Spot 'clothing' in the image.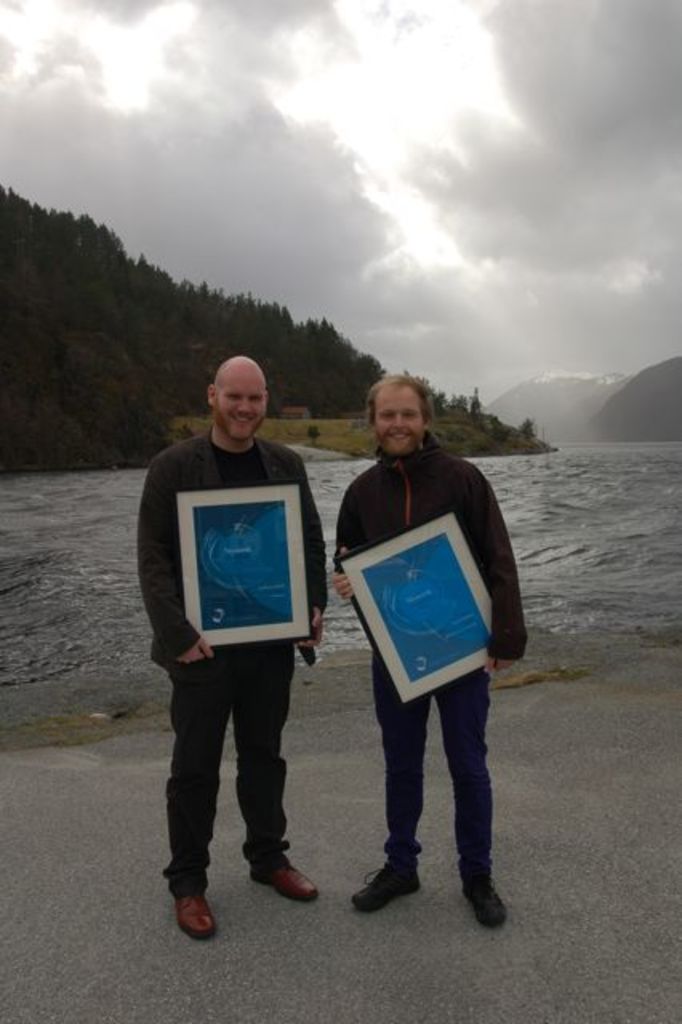
'clothing' found at left=131, top=424, right=327, bottom=894.
